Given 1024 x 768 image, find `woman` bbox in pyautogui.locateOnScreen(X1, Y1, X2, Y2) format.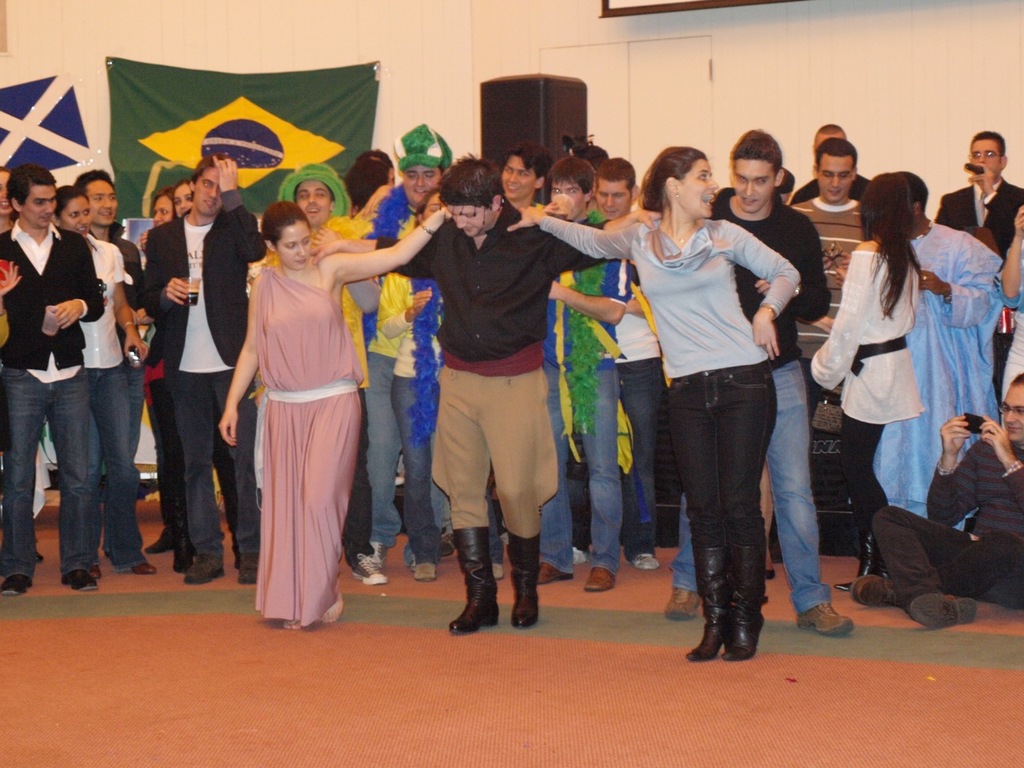
pyautogui.locateOnScreen(805, 170, 930, 593).
